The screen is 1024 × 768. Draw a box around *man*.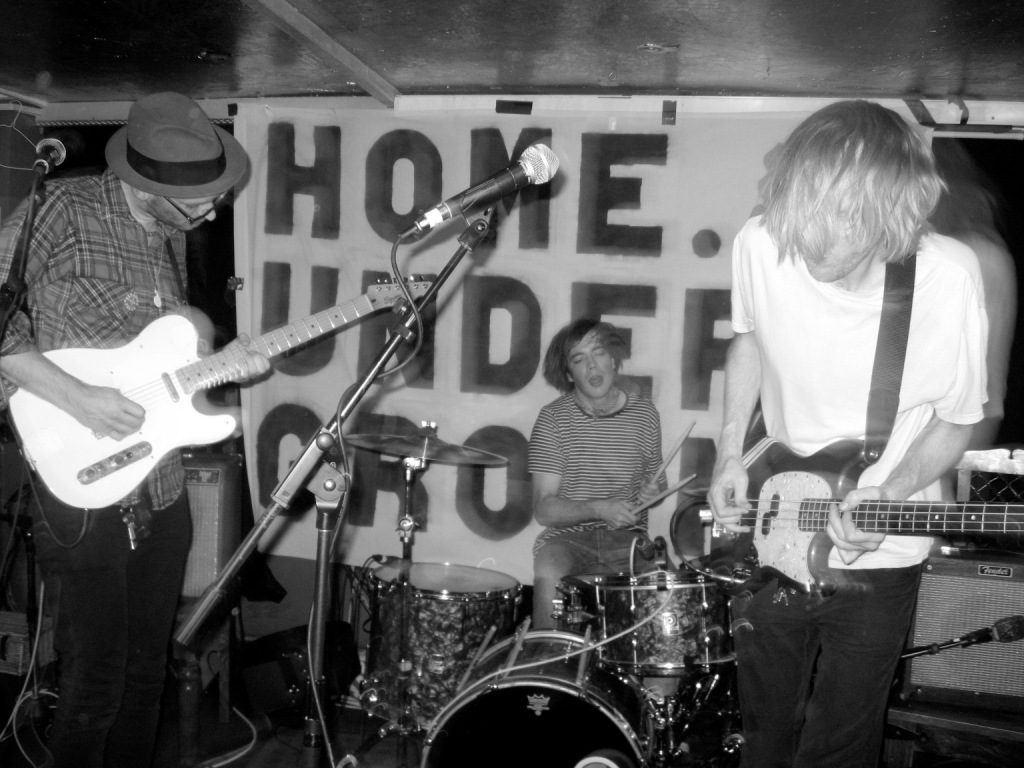
box=[517, 313, 685, 655].
